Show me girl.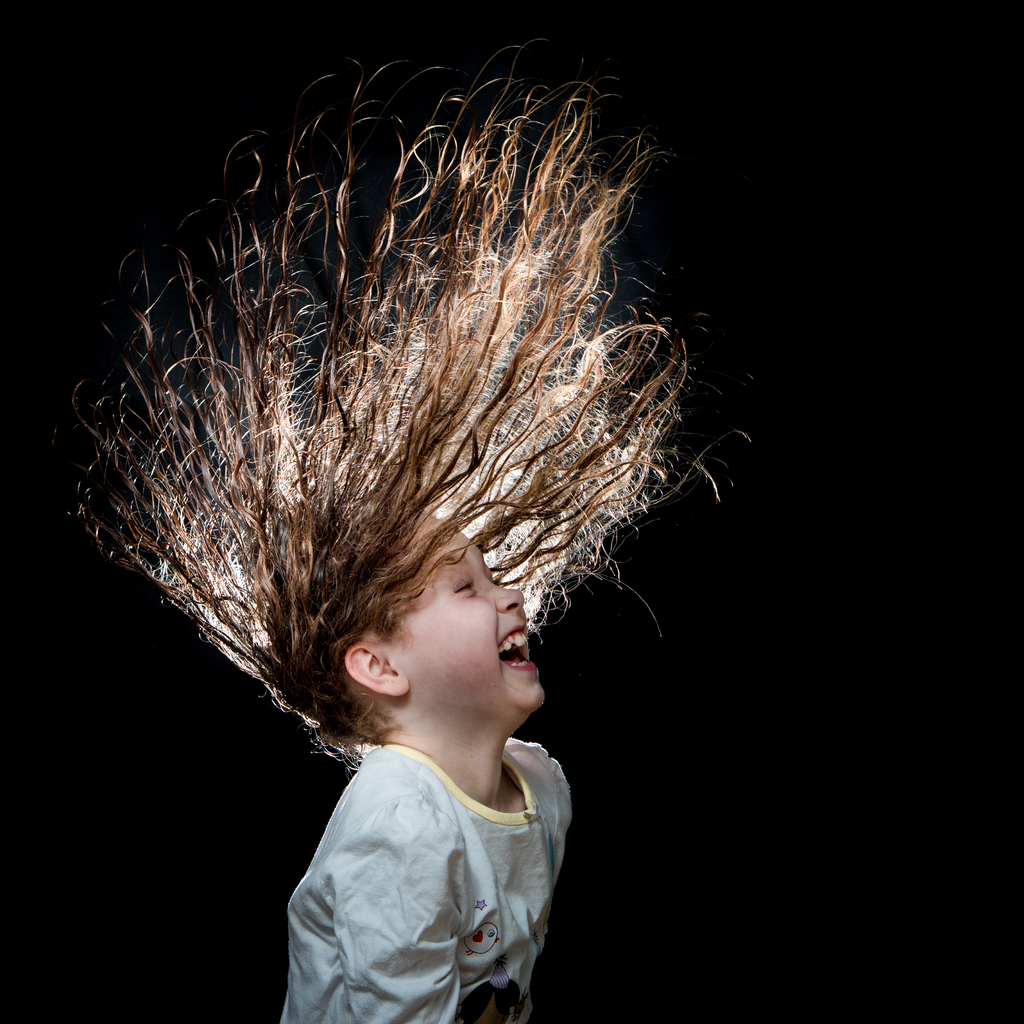
girl is here: left=80, top=43, right=760, bottom=1022.
